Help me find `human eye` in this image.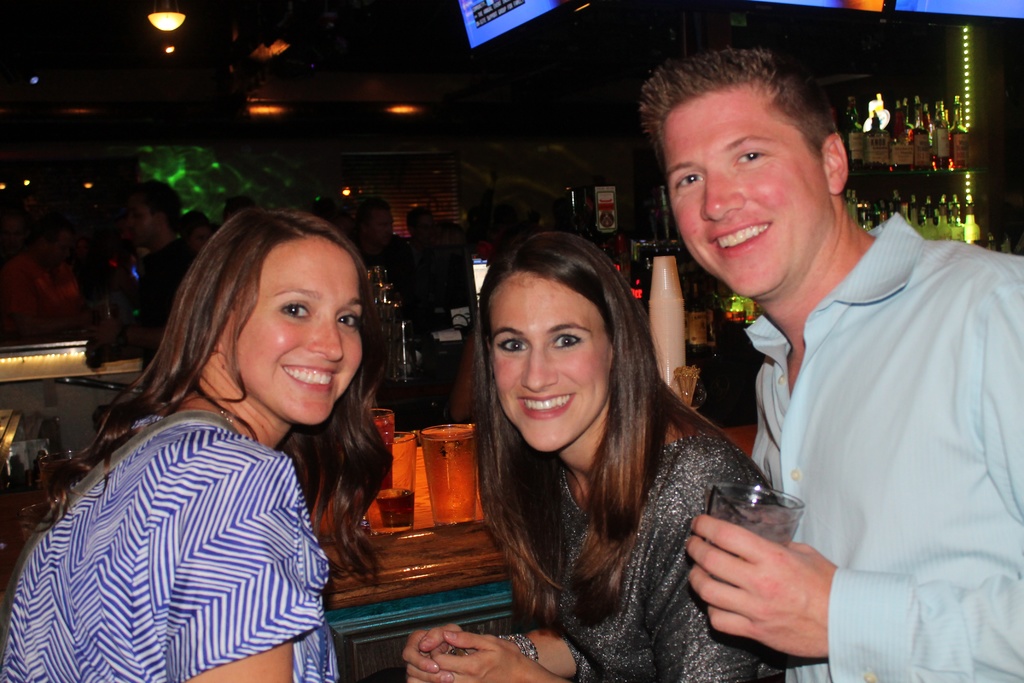
Found it: l=280, t=297, r=313, b=324.
